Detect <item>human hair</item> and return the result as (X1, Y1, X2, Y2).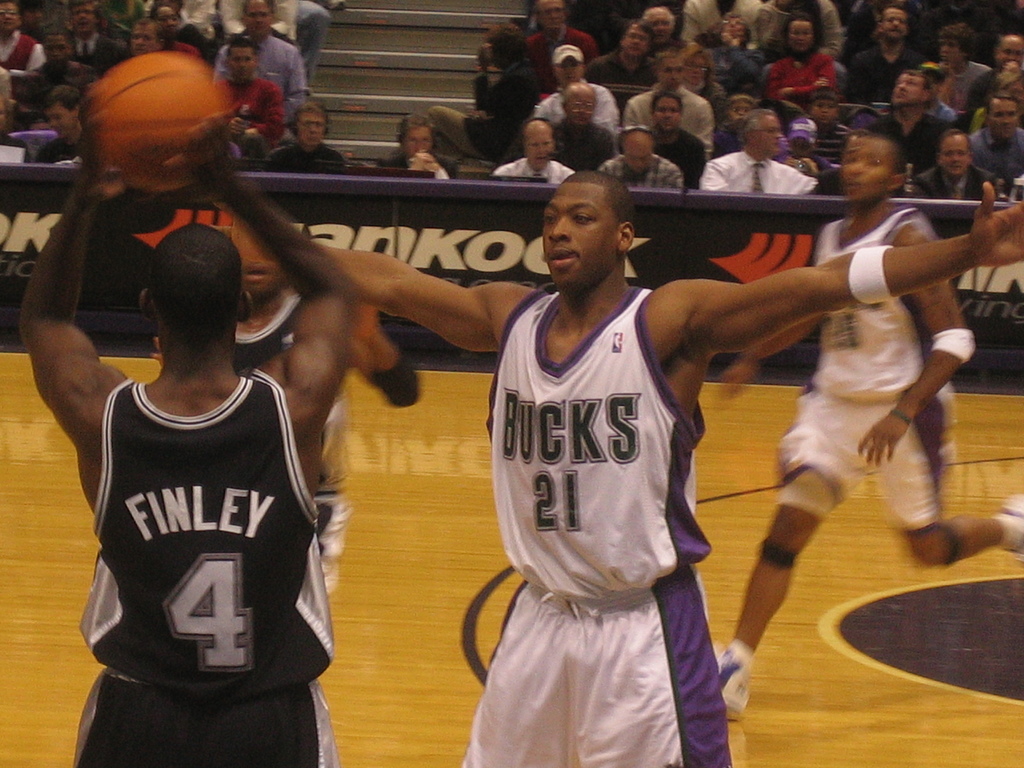
(650, 90, 684, 114).
